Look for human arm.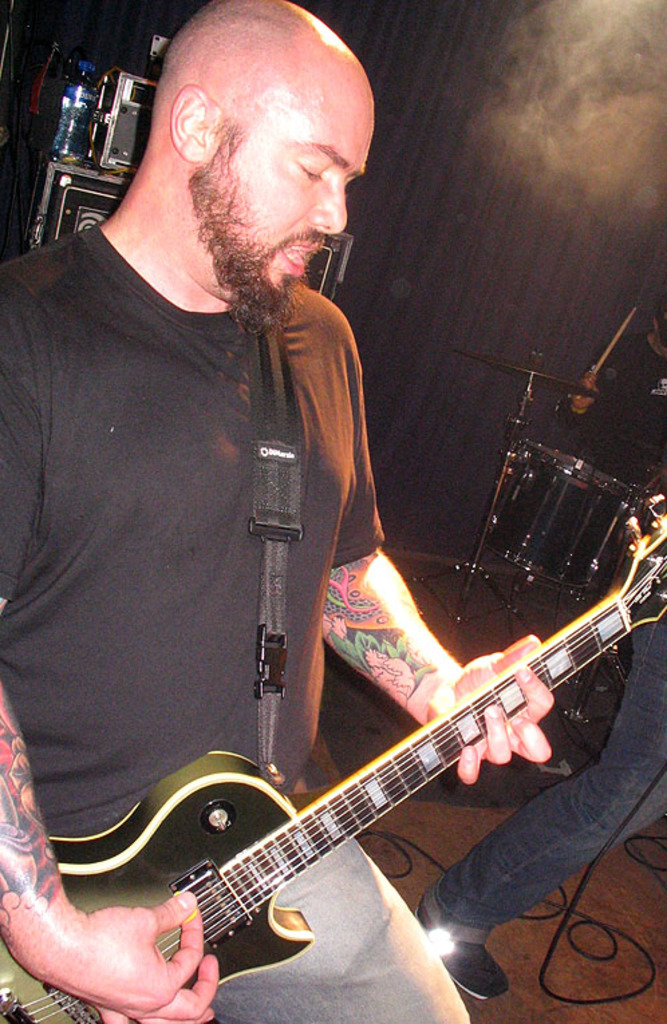
Found: <region>317, 315, 556, 783</region>.
